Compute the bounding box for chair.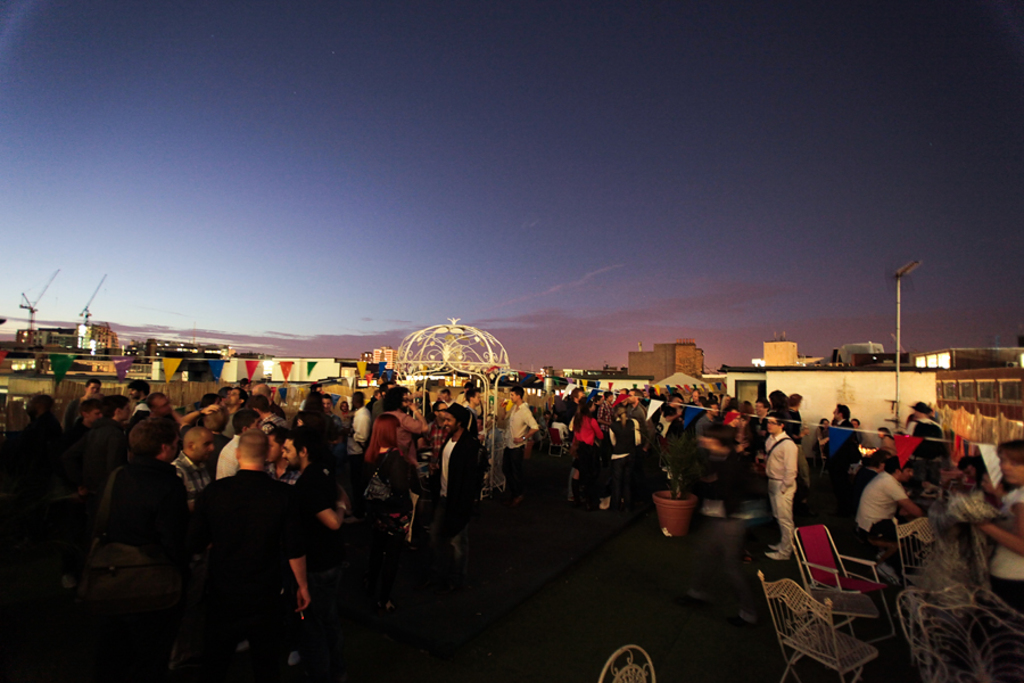
[left=898, top=584, right=1023, bottom=682].
